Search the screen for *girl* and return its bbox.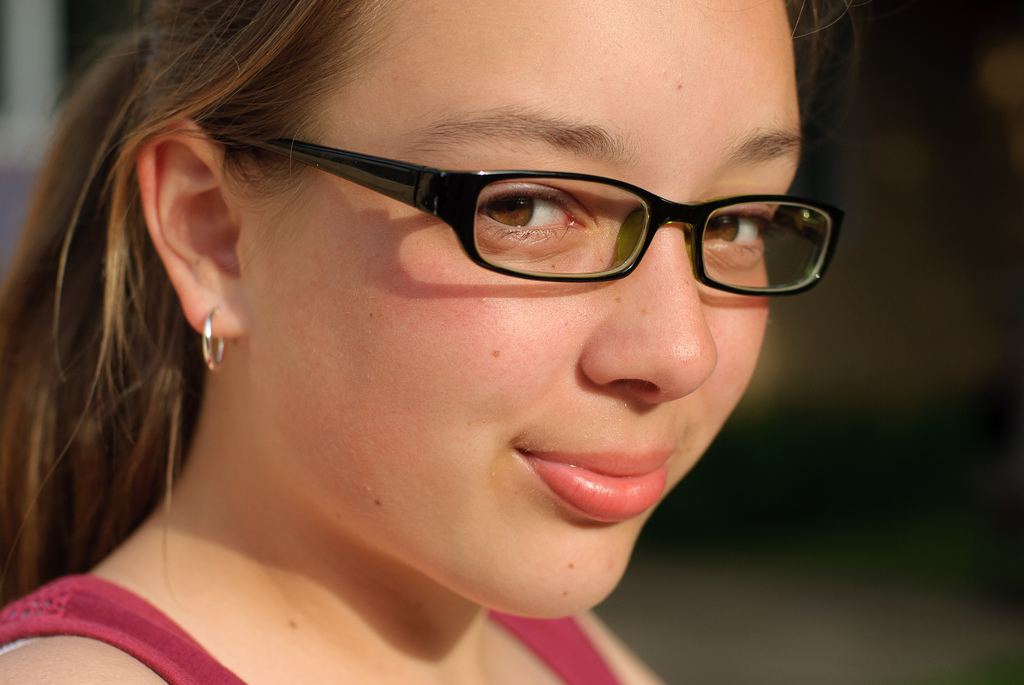
Found: locate(0, 0, 843, 684).
